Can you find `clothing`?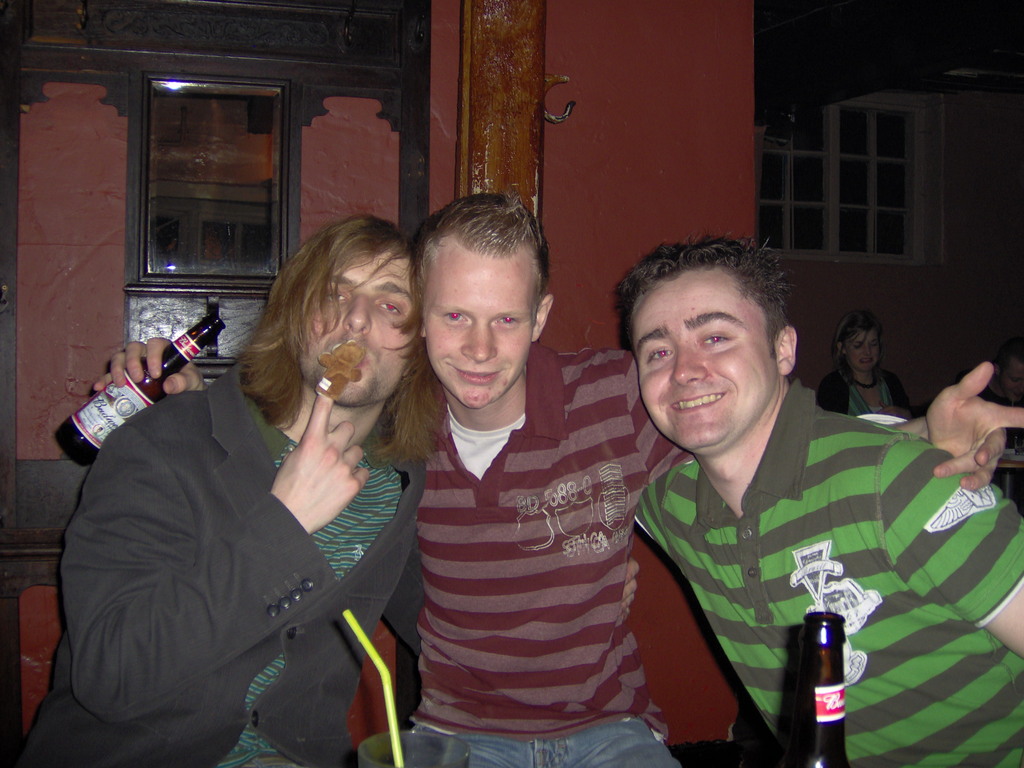
Yes, bounding box: locate(636, 378, 1023, 767).
